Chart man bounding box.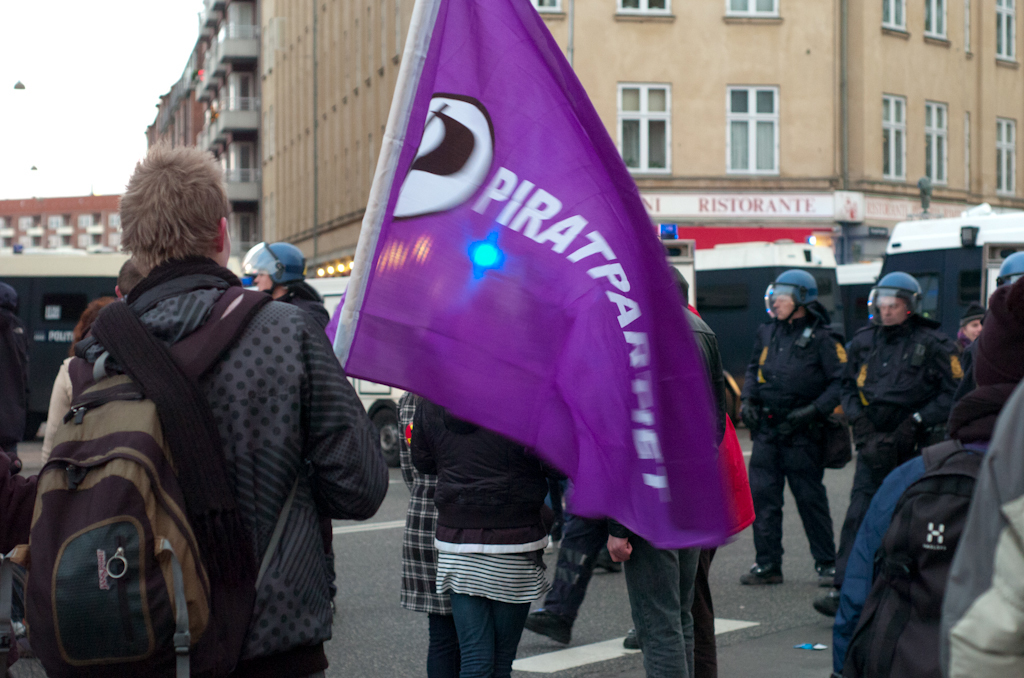
Charted: [63,137,392,677].
